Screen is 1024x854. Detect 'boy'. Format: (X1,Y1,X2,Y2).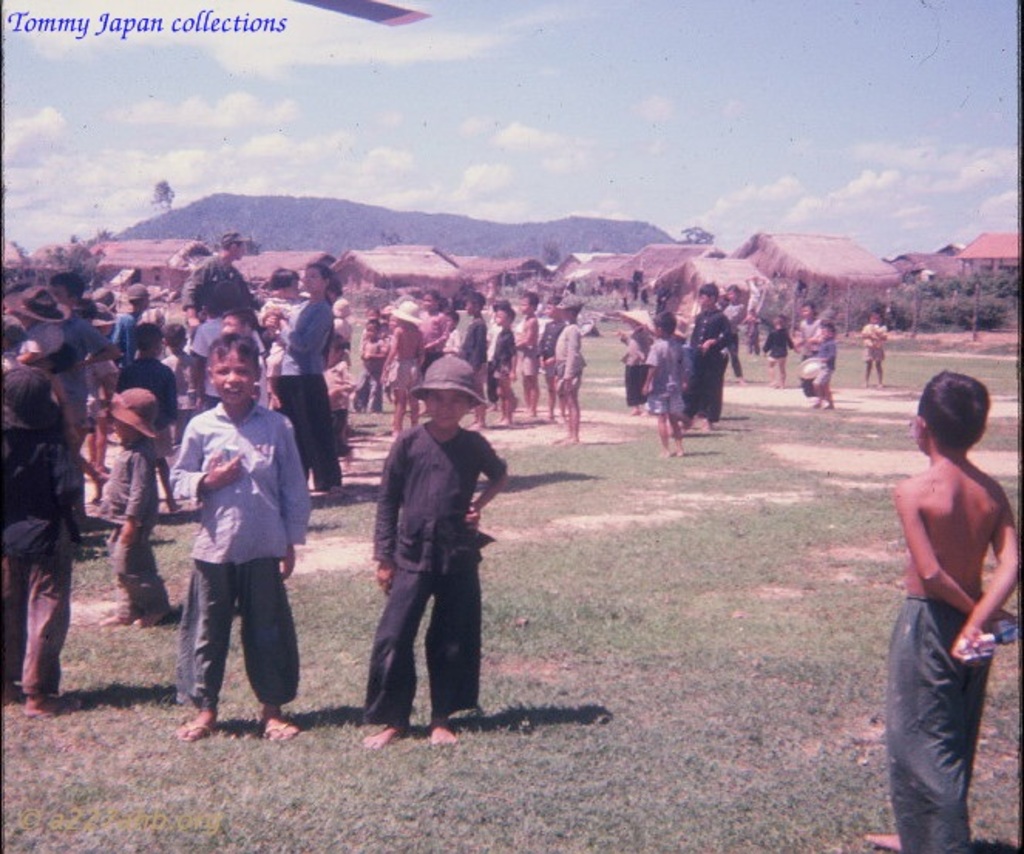
(493,293,517,426).
